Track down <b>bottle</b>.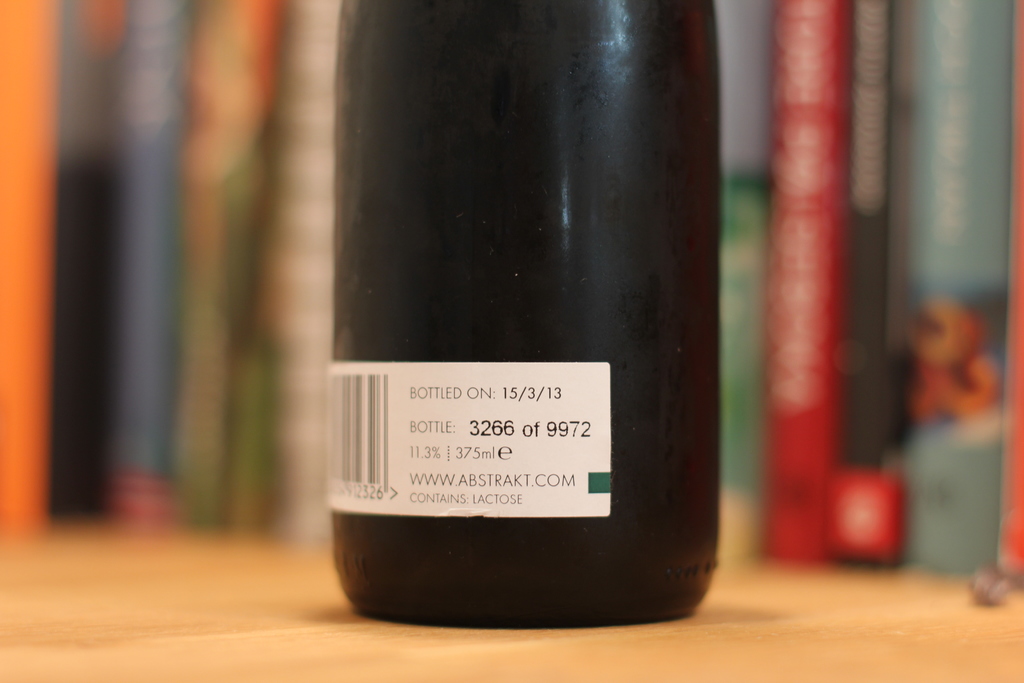
Tracked to Rect(304, 10, 744, 648).
